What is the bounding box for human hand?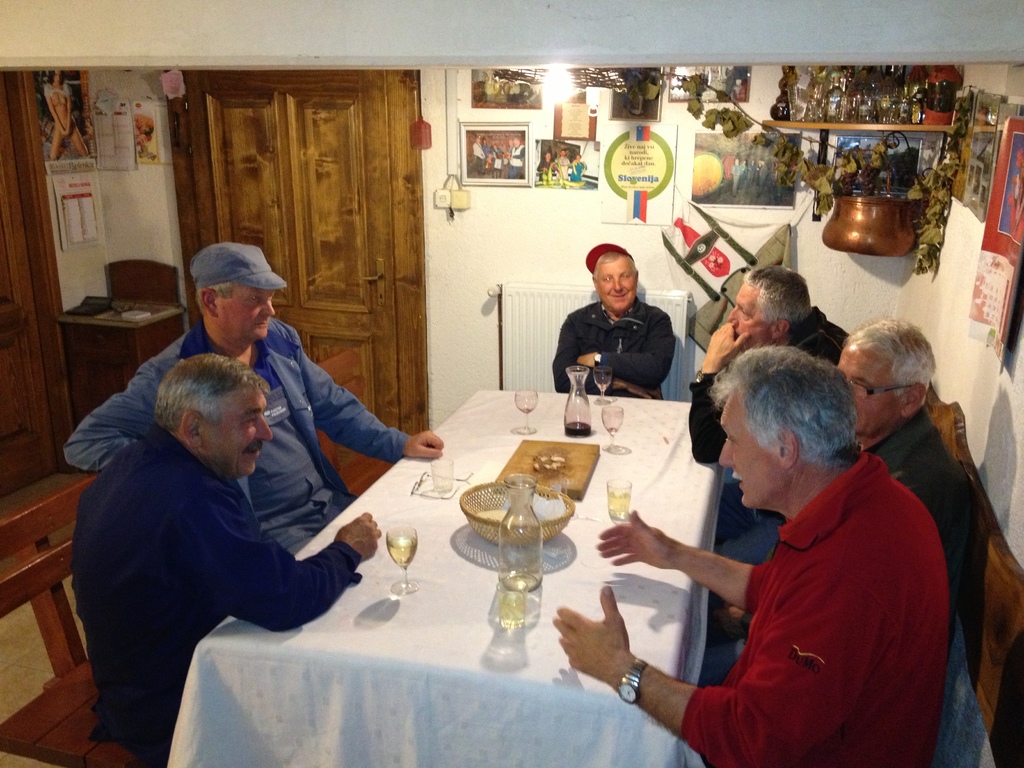
[left=710, top=321, right=753, bottom=365].
